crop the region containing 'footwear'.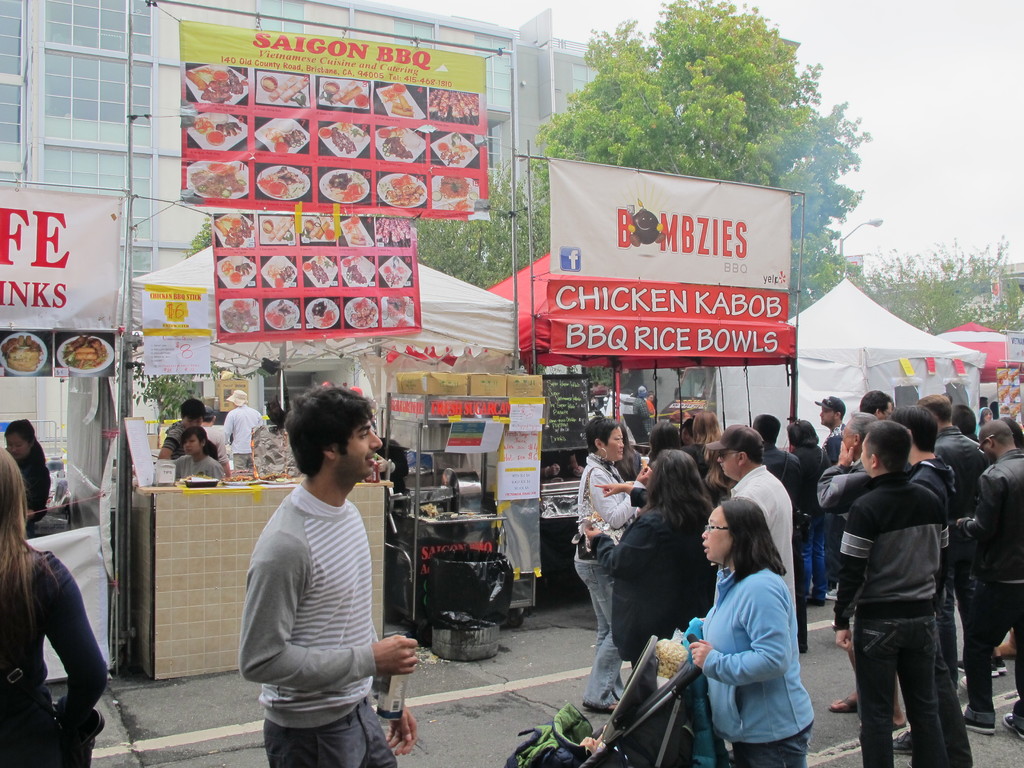
Crop region: box(800, 590, 824, 603).
